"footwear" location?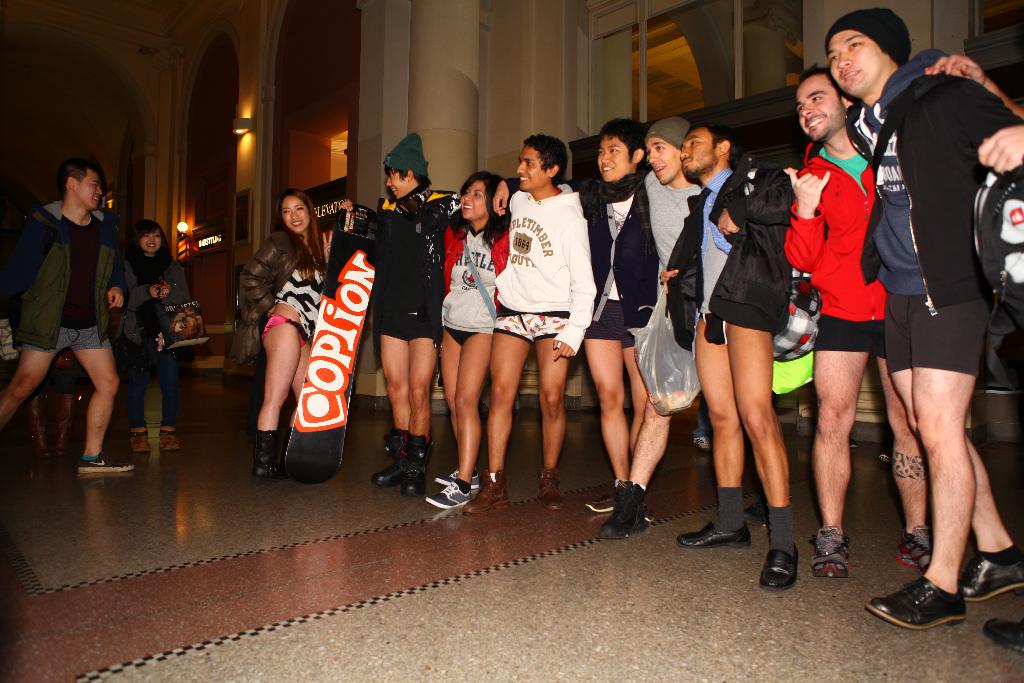
x1=426, y1=478, x2=472, y2=507
